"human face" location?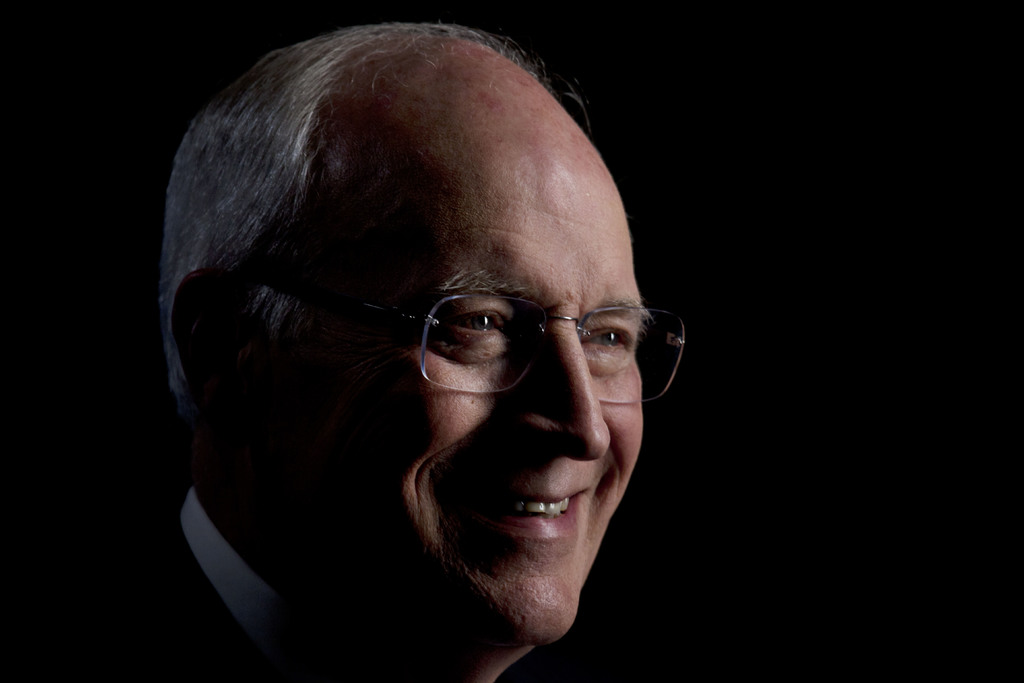
(243,81,652,646)
